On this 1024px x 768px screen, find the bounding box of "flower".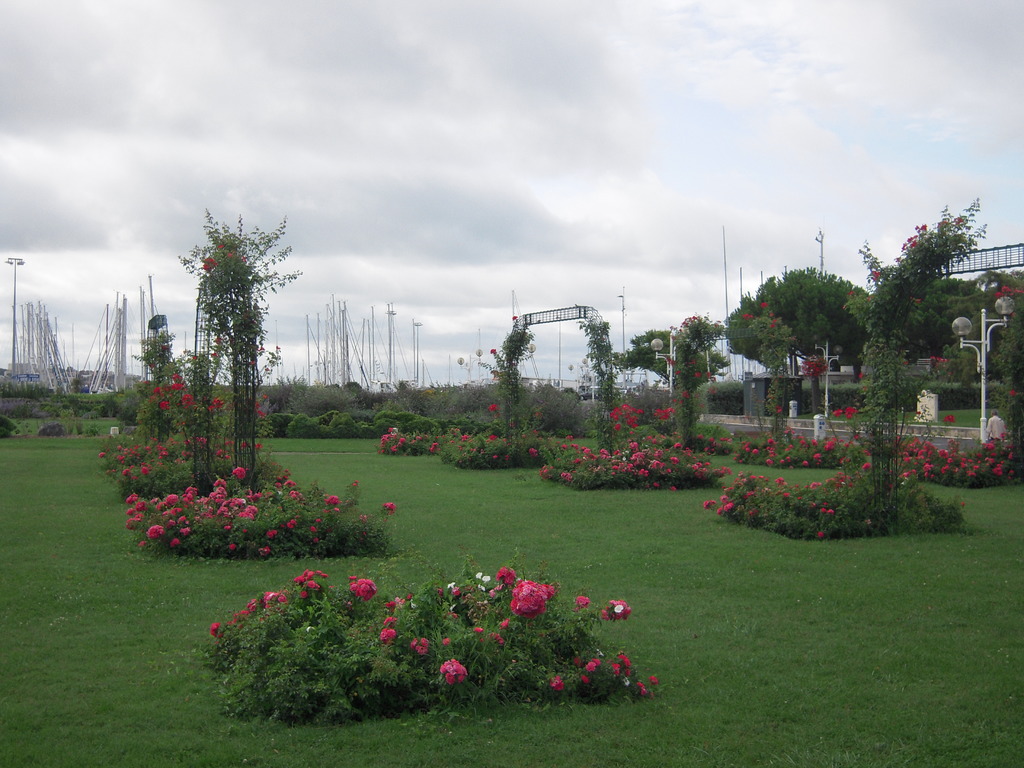
Bounding box: pyautogui.locateOnScreen(783, 491, 789, 502).
